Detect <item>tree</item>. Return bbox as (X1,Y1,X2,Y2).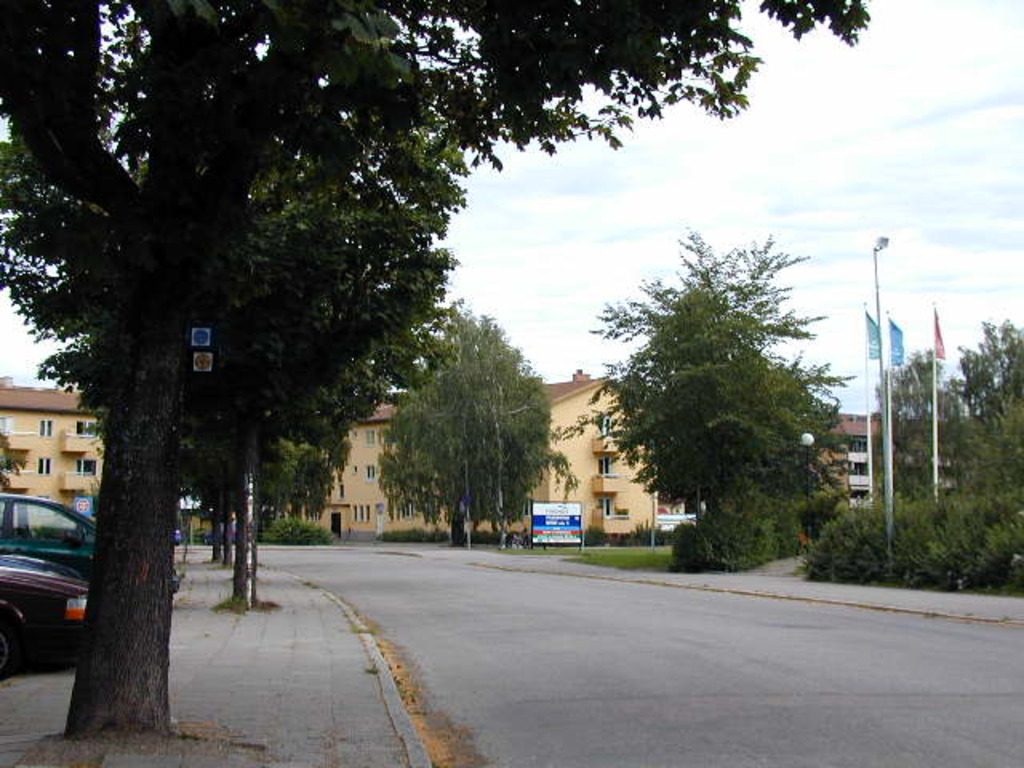
(0,0,874,733).
